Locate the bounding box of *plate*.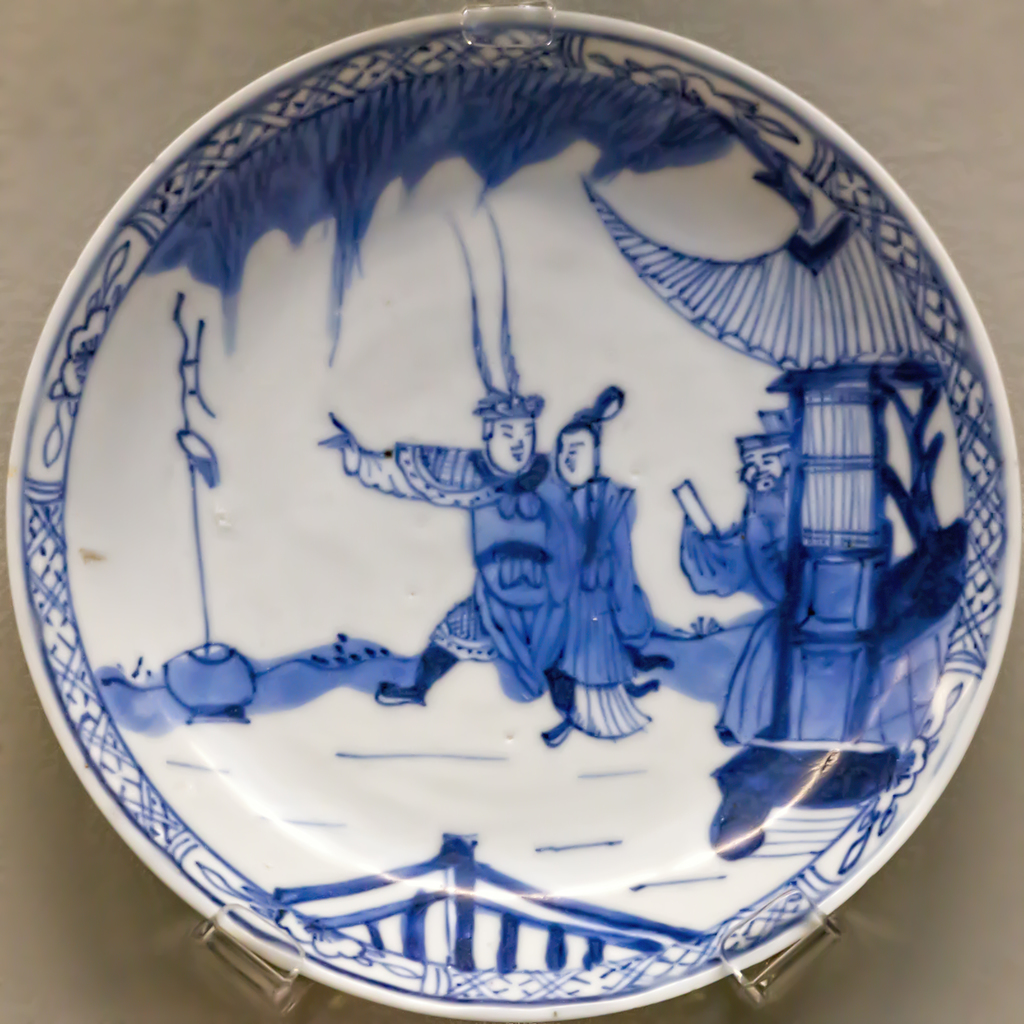
Bounding box: 0/12/1023/1005.
